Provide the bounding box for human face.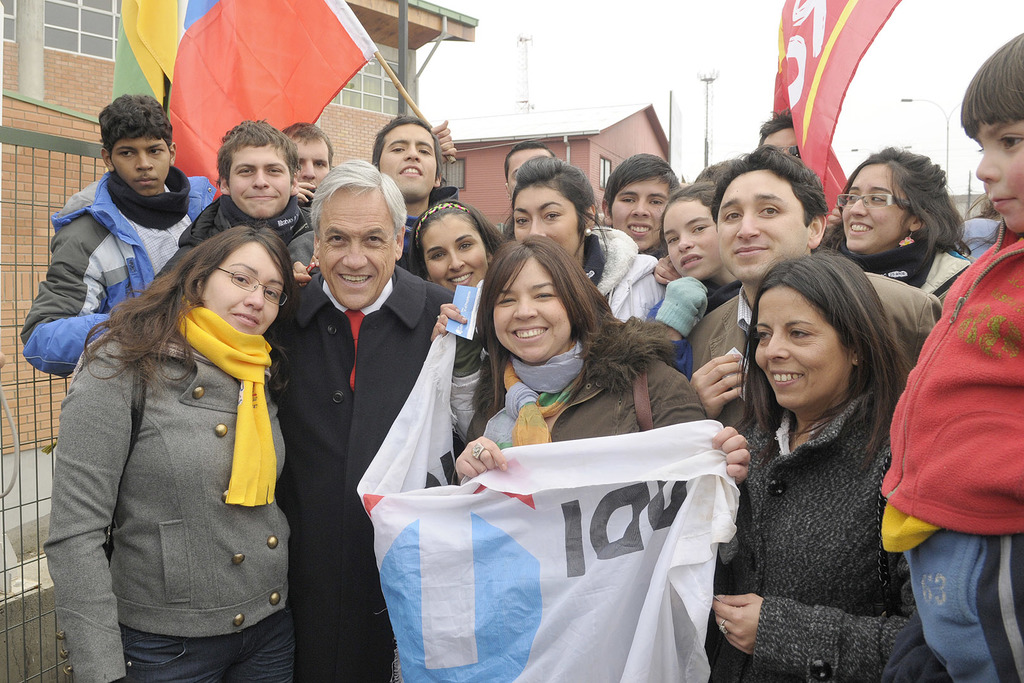
l=420, t=214, r=486, b=290.
